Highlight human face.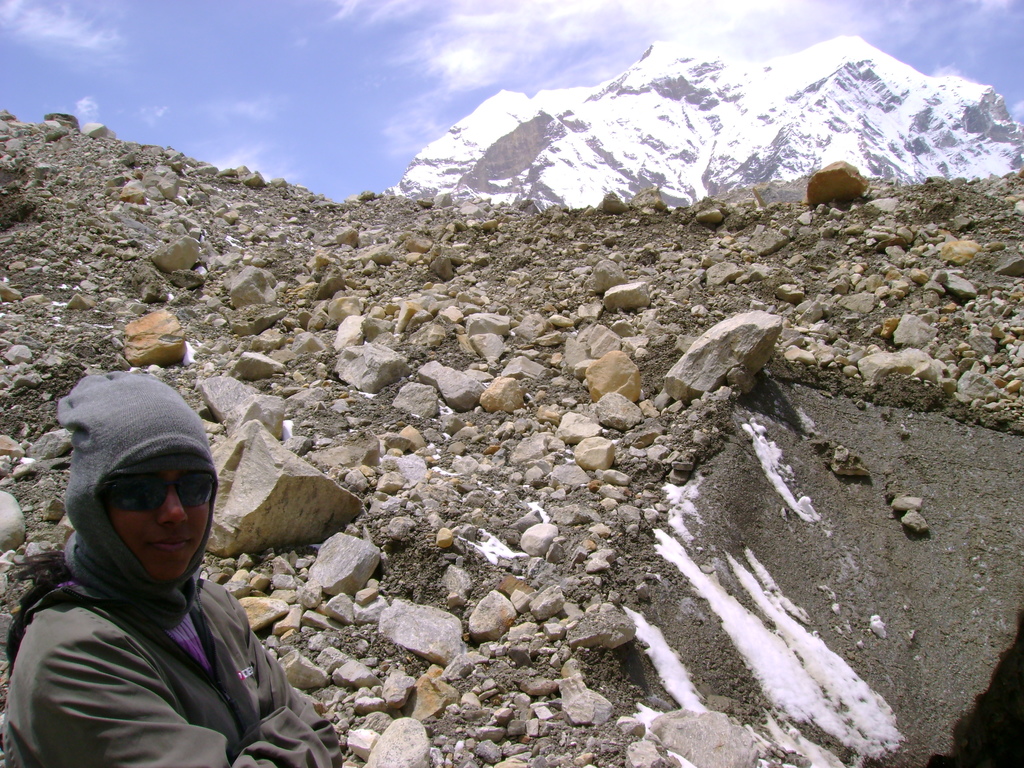
Highlighted region: rect(101, 450, 216, 583).
